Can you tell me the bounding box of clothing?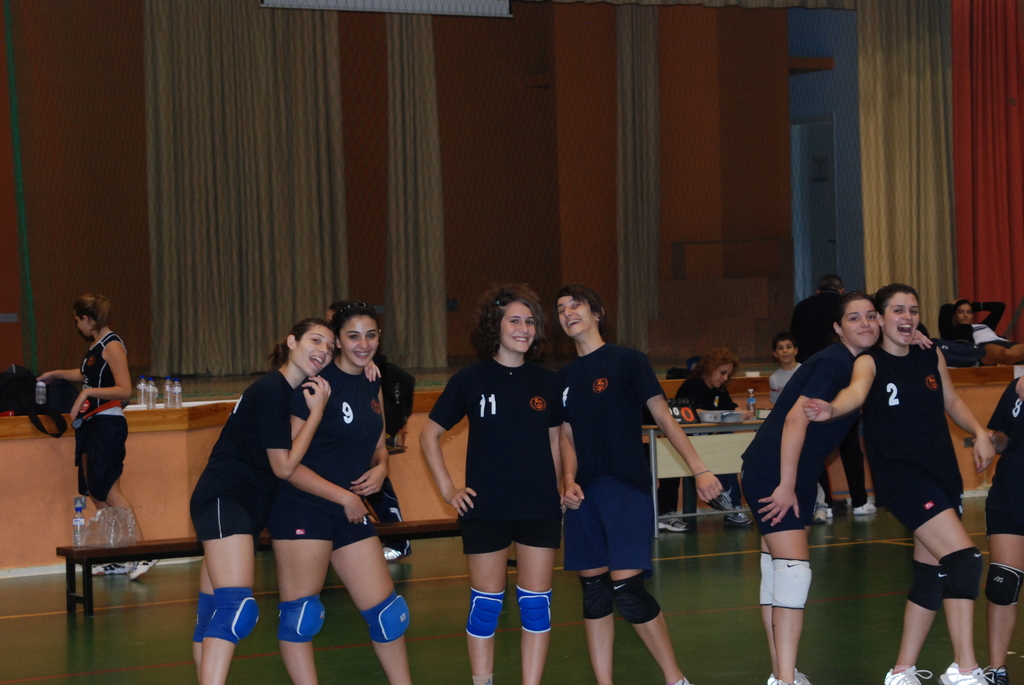
left=673, top=368, right=745, bottom=505.
